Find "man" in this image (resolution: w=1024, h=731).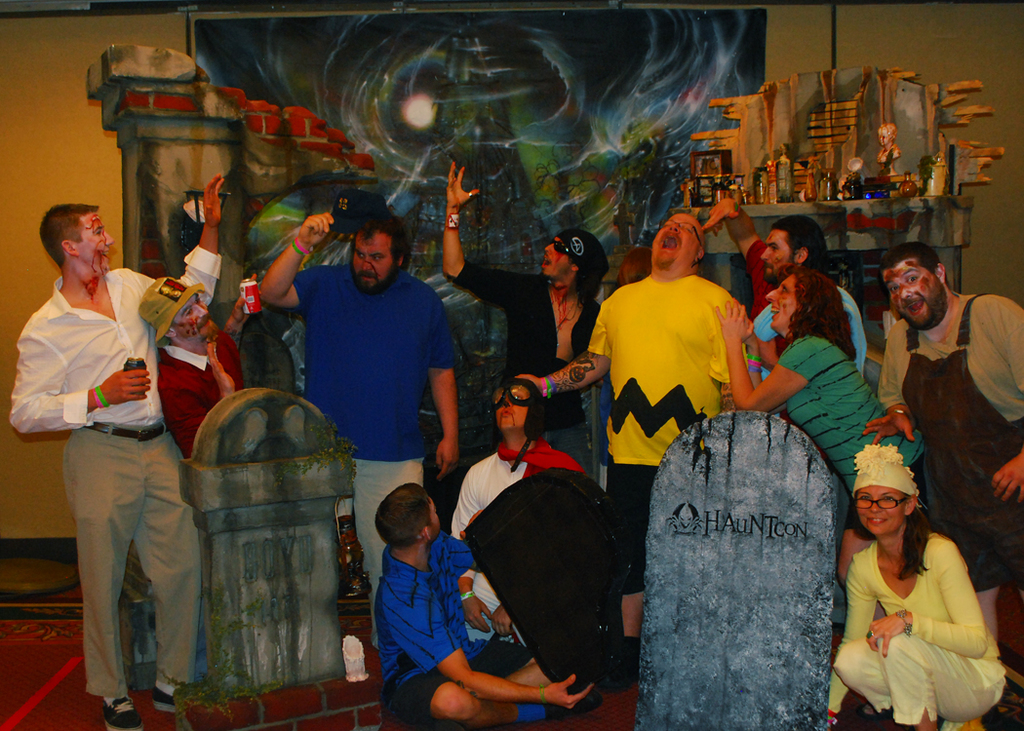
24:181:215:717.
